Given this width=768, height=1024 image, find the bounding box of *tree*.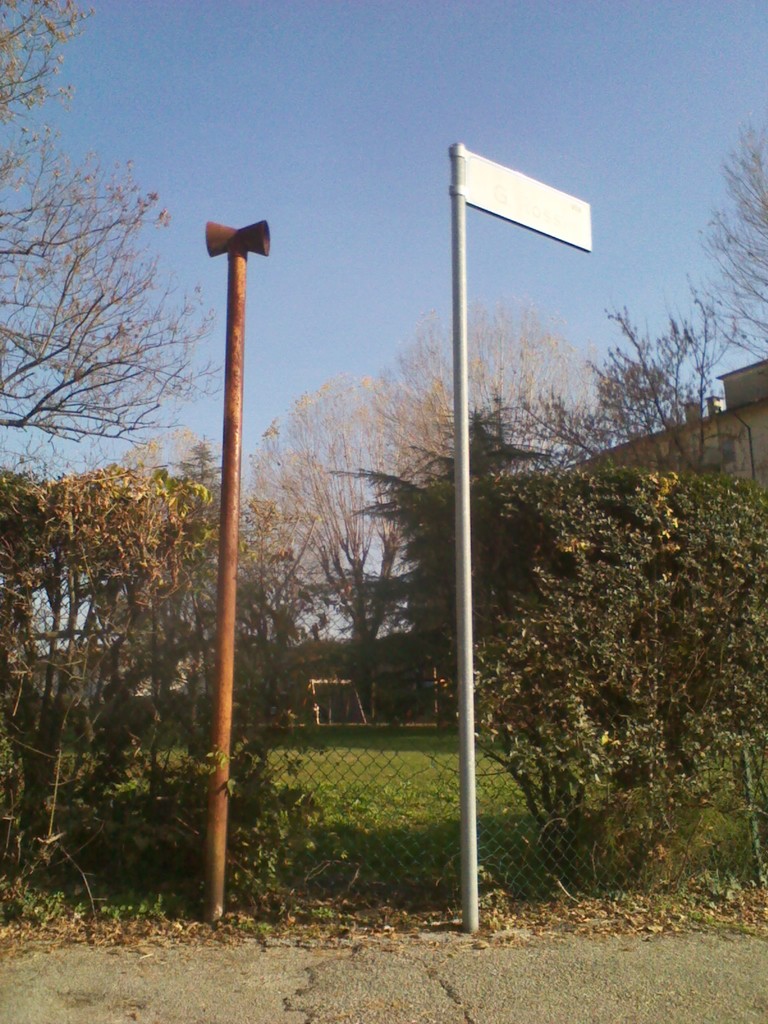
bbox=[681, 125, 767, 378].
